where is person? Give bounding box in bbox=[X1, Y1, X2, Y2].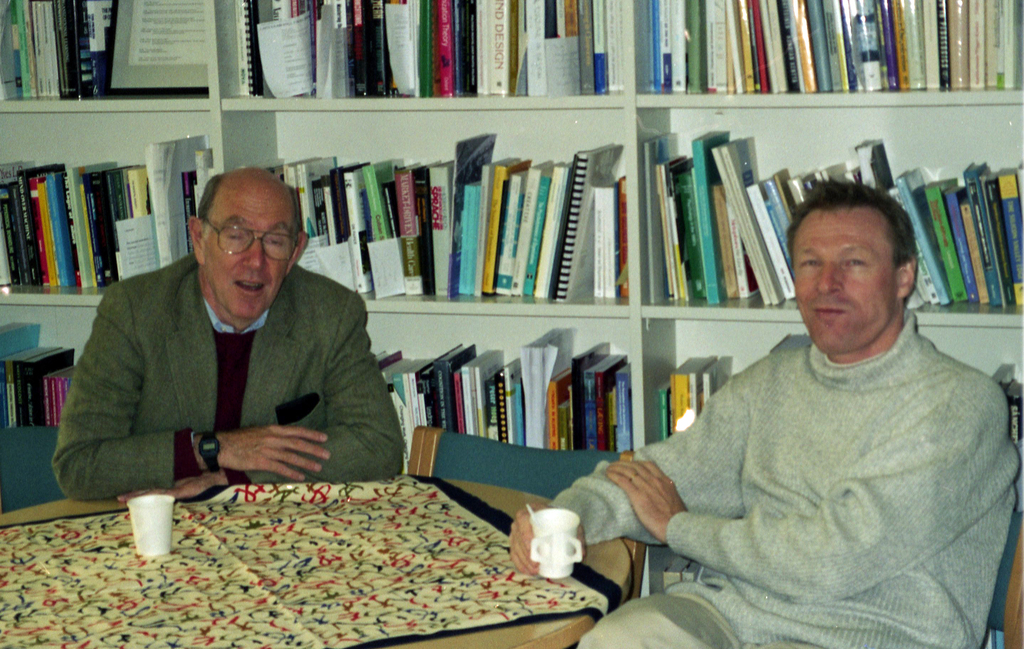
bbox=[502, 177, 1023, 648].
